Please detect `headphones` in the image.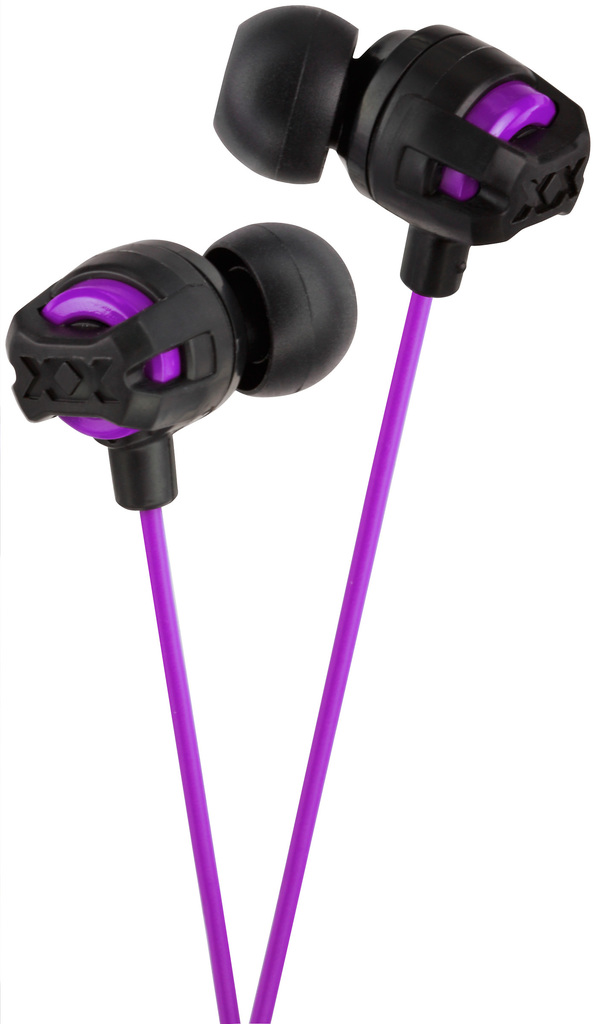
(x1=0, y1=0, x2=596, y2=1009).
